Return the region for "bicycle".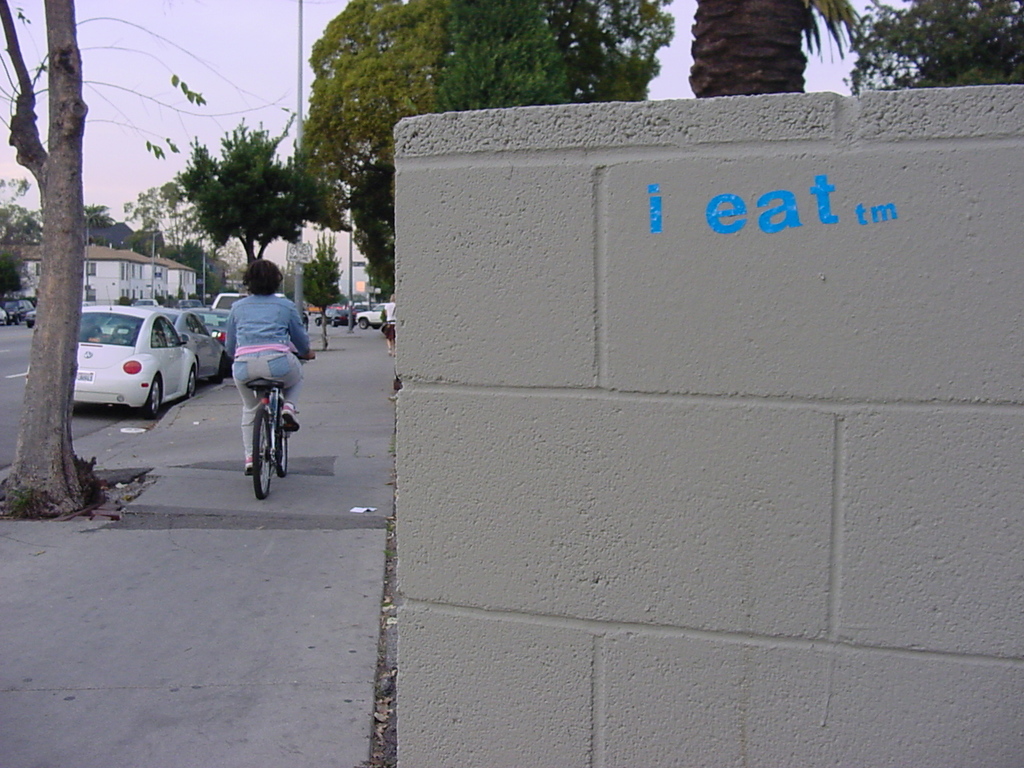
[245, 351, 314, 498].
